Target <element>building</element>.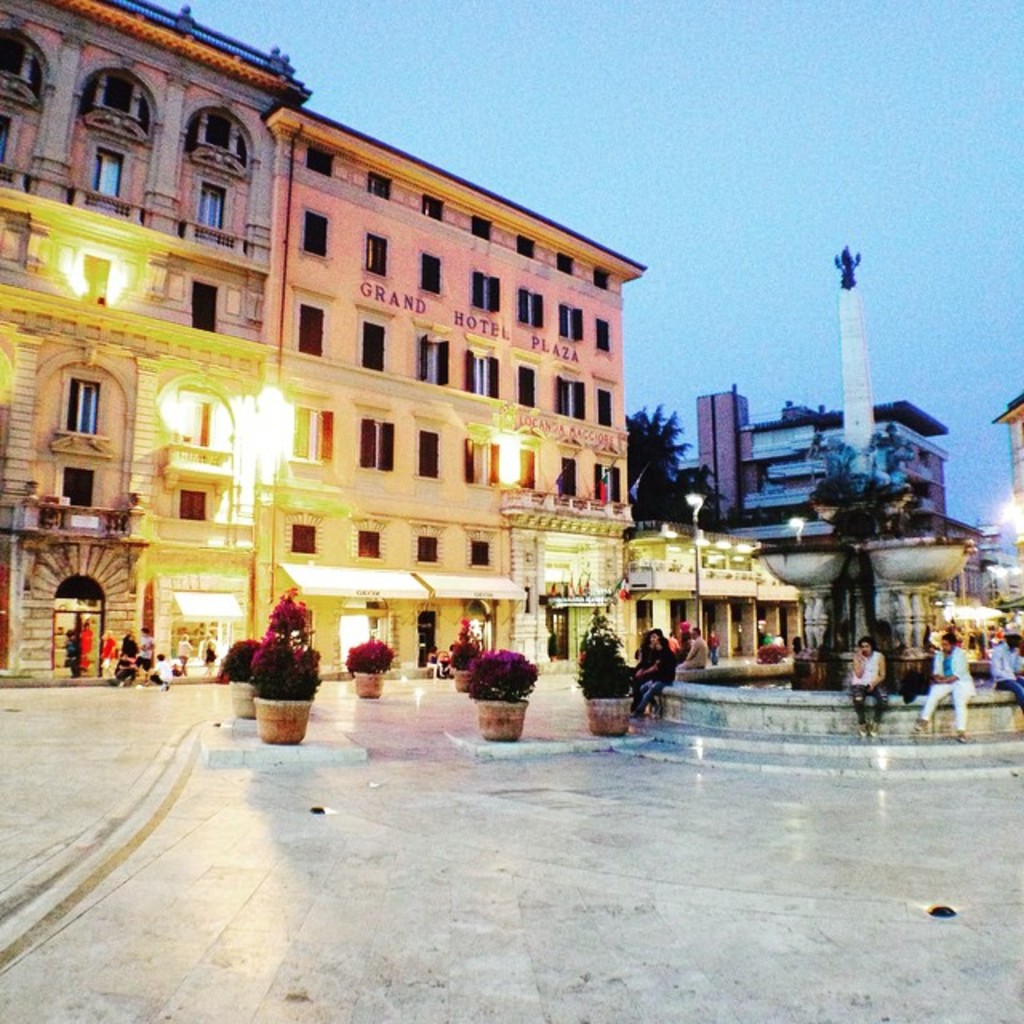
Target region: left=0, top=0, right=310, bottom=688.
